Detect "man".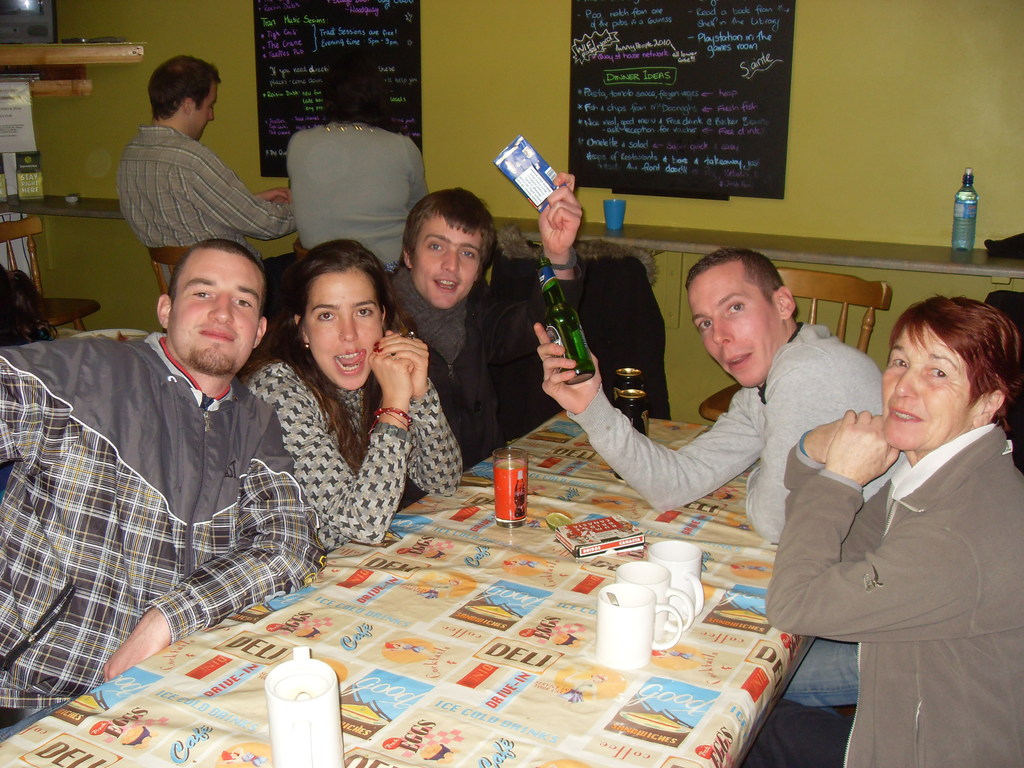
Detected at 528/241/883/712.
